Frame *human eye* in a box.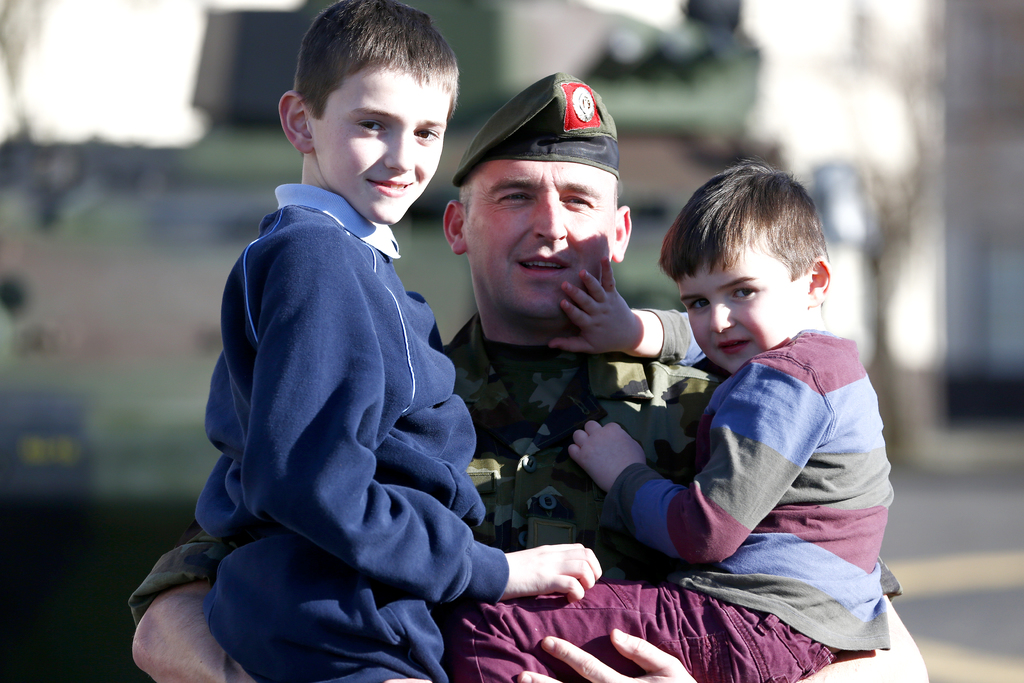
BBox(560, 193, 595, 210).
